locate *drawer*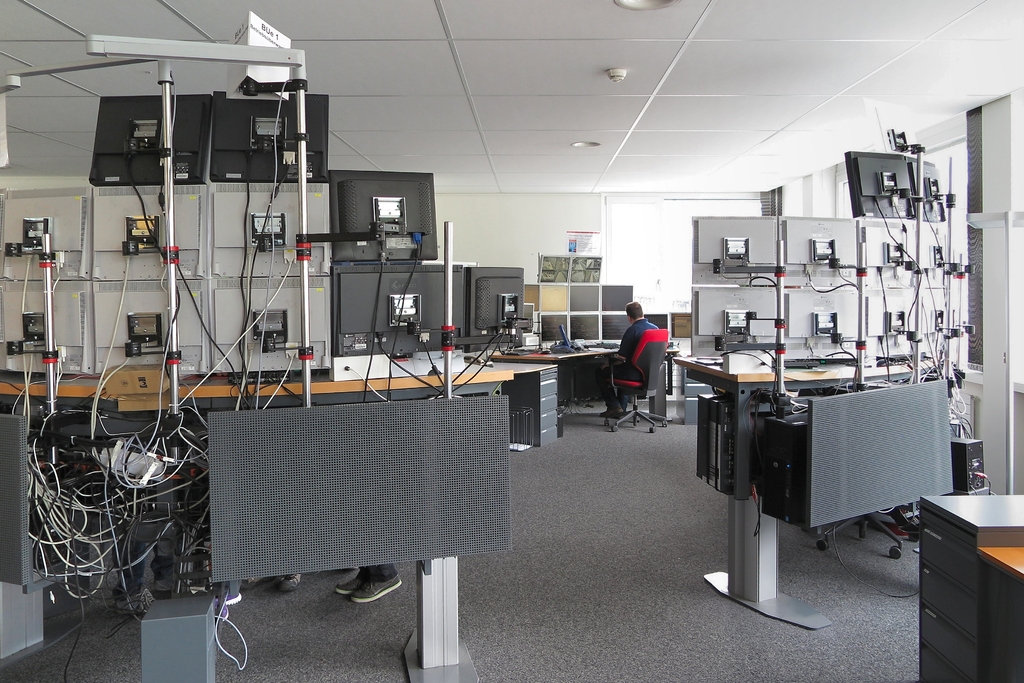
{"left": 684, "top": 368, "right": 696, "bottom": 381}
